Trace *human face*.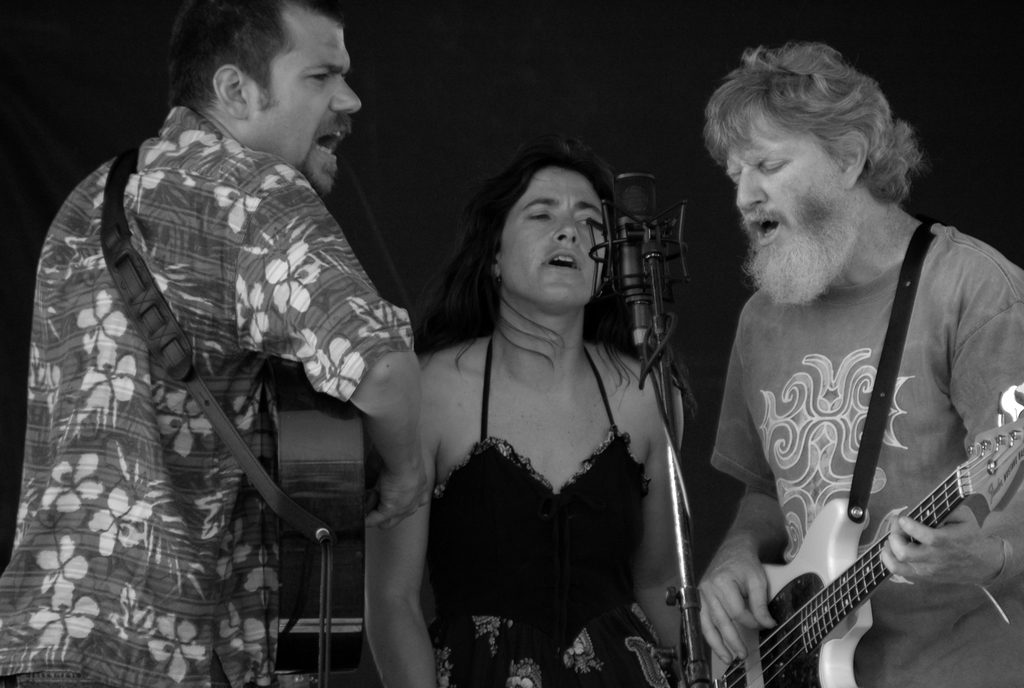
Traced to rect(256, 23, 362, 195).
